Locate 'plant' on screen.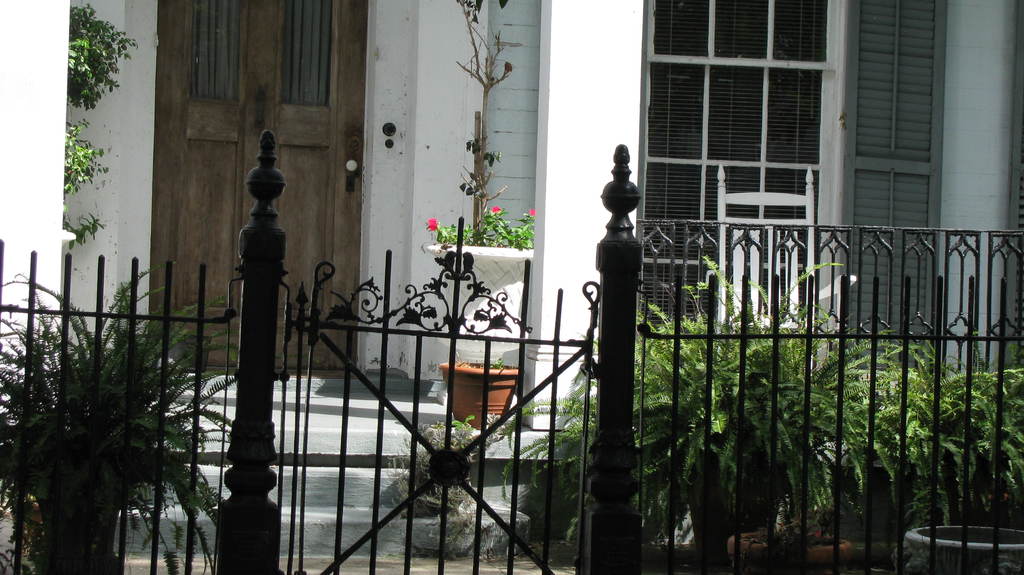
On screen at (427, 204, 536, 250).
